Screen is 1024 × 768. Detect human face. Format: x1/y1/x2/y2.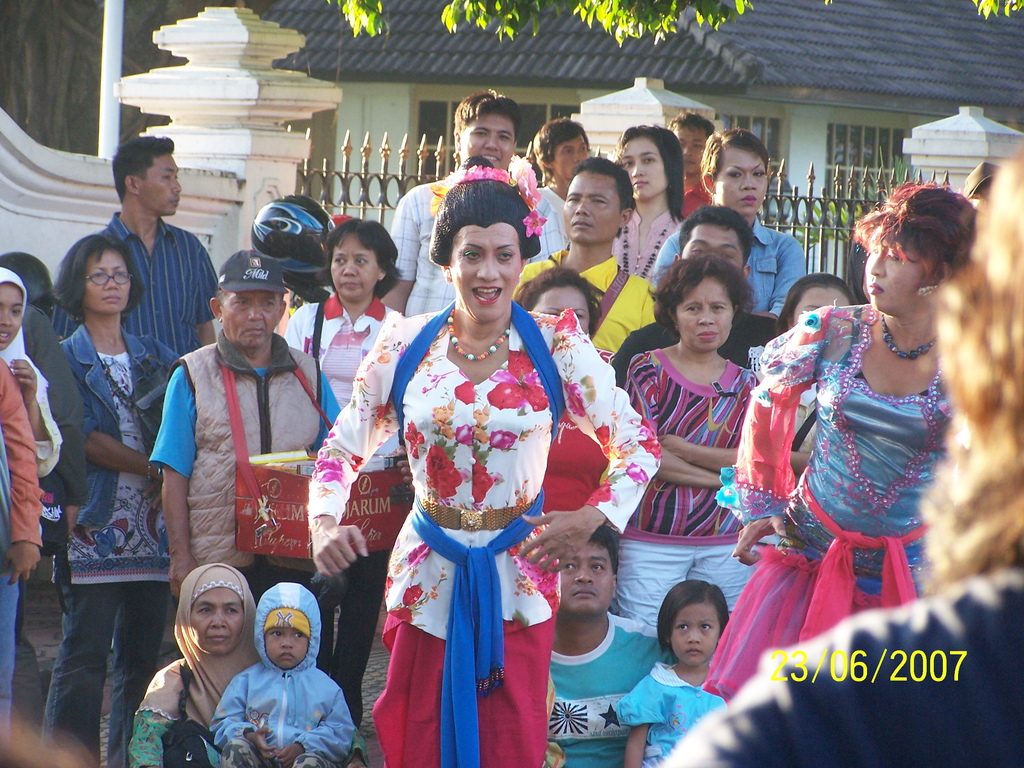
679/279/730/351.
